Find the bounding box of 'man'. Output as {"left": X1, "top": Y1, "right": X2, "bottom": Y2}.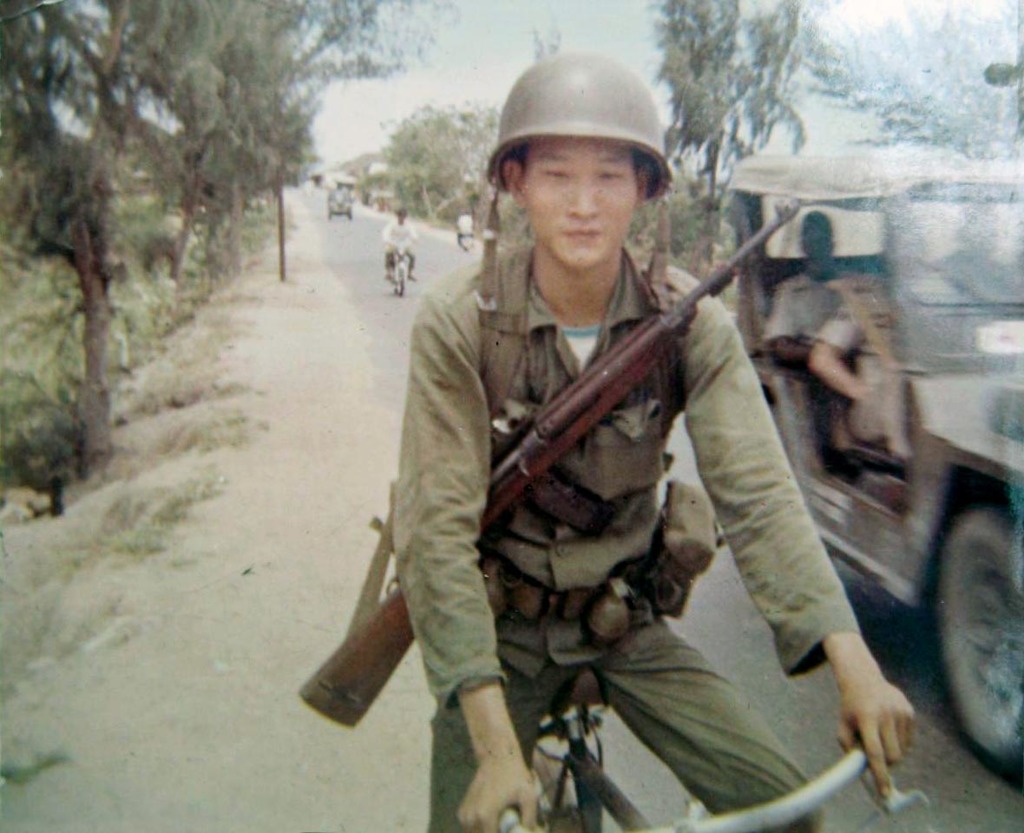
{"left": 758, "top": 213, "right": 856, "bottom": 387}.
